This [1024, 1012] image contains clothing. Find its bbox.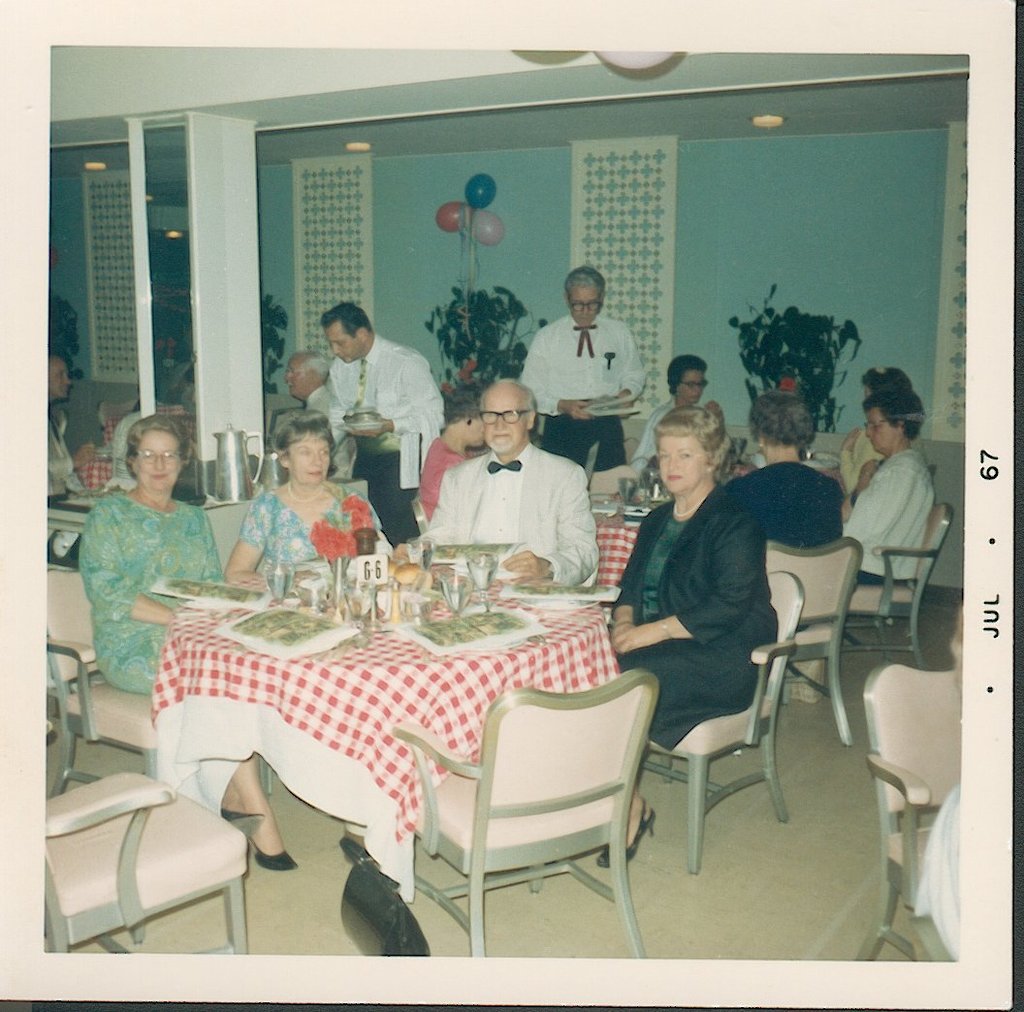
rect(517, 314, 646, 470).
